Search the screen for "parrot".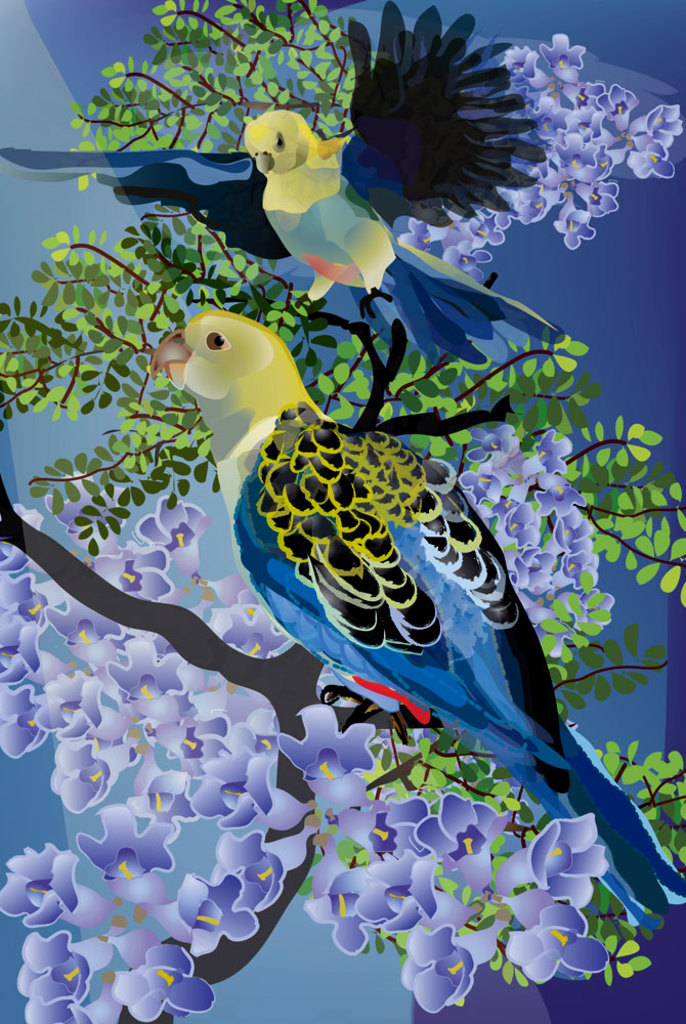
Found at <region>145, 309, 685, 932</region>.
